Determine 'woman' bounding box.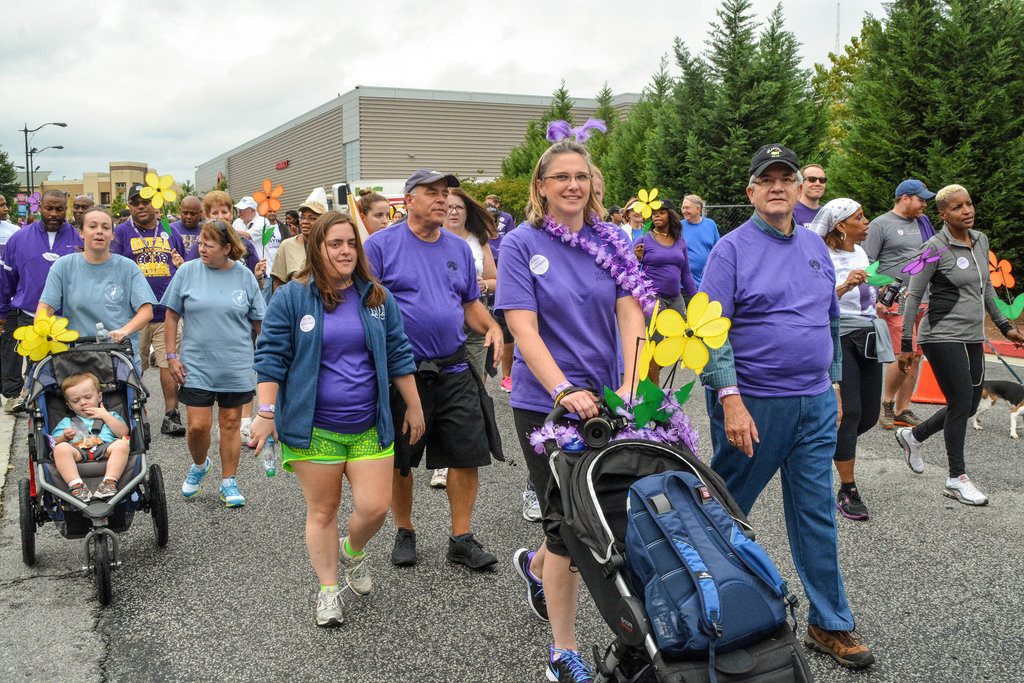
Determined: box(160, 216, 269, 509).
